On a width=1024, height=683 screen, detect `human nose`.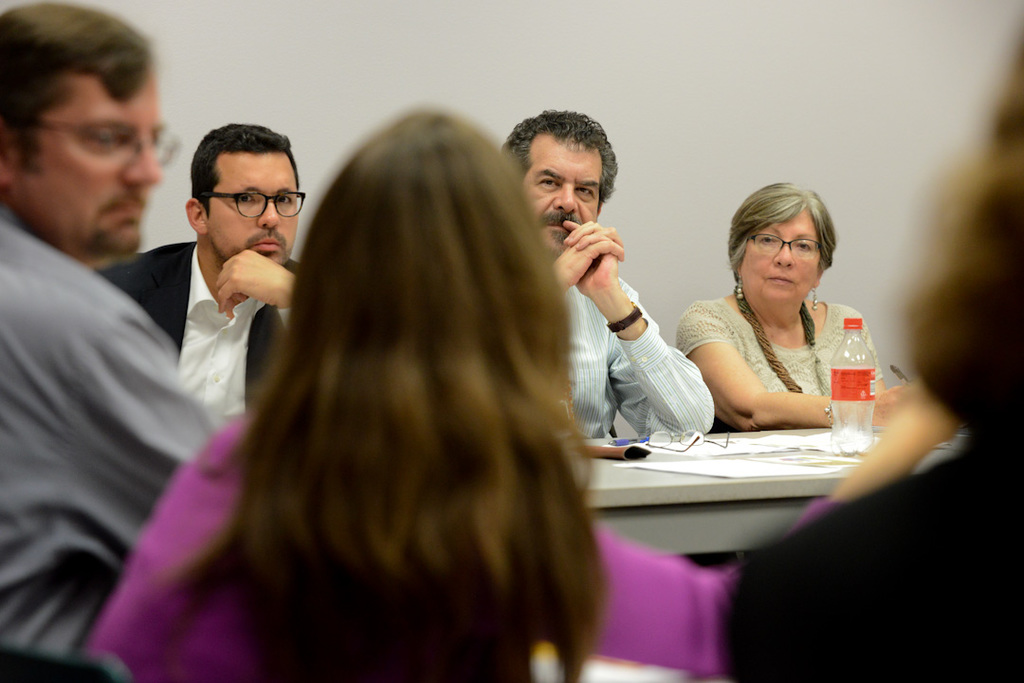
l=121, t=139, r=165, b=193.
